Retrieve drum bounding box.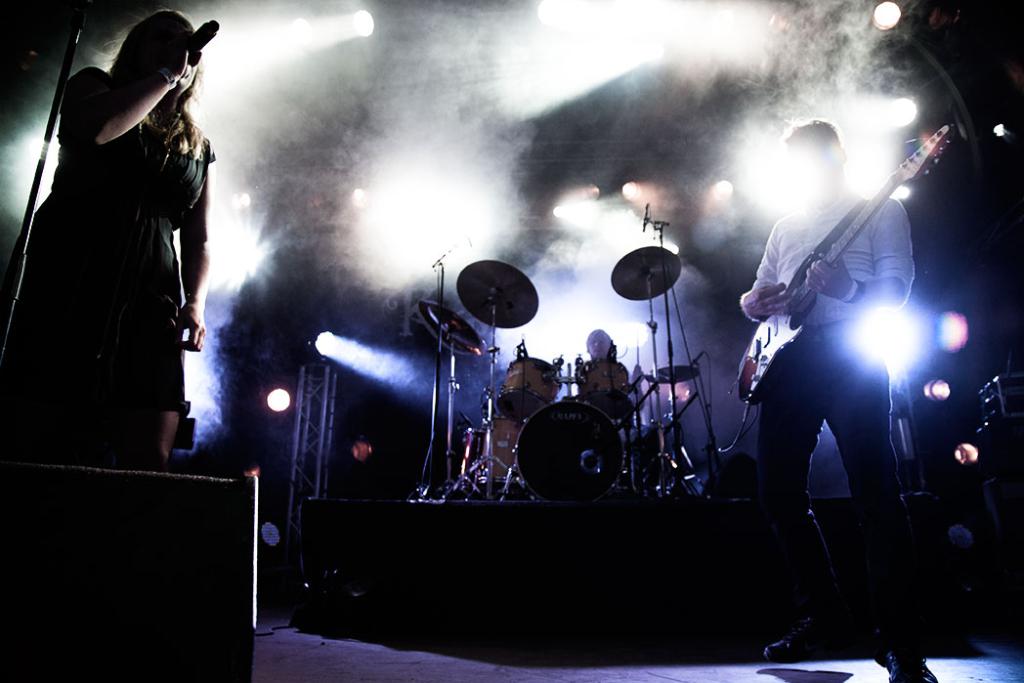
Bounding box: (x1=511, y1=399, x2=627, y2=502).
